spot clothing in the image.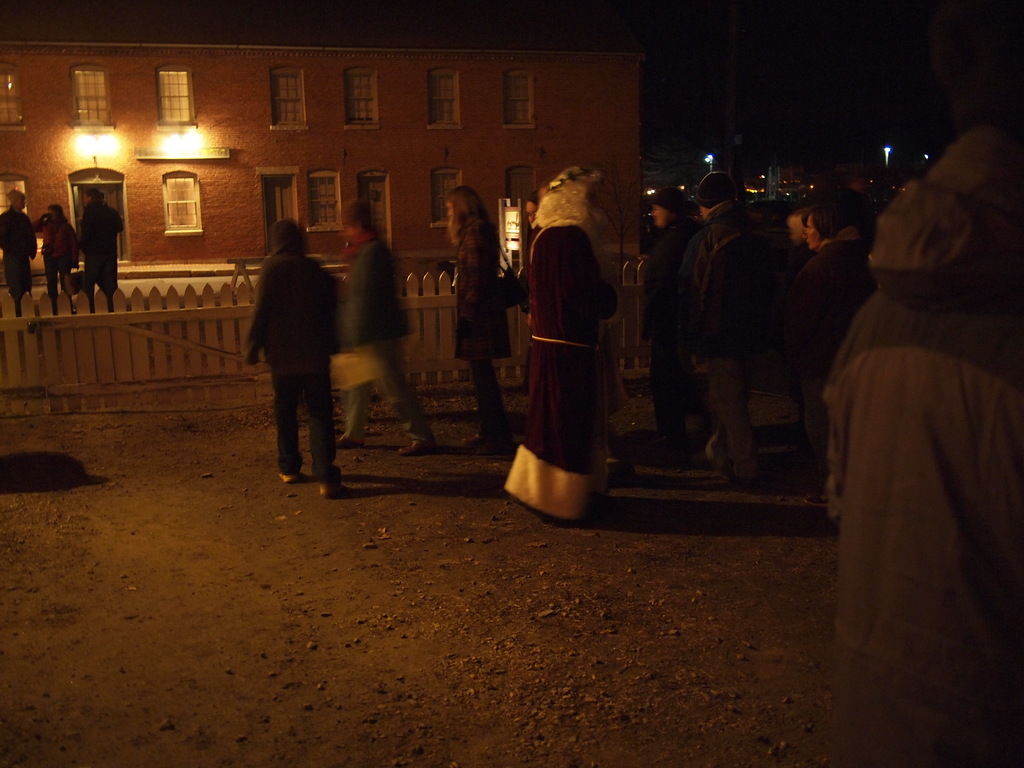
clothing found at l=243, t=243, r=322, b=484.
